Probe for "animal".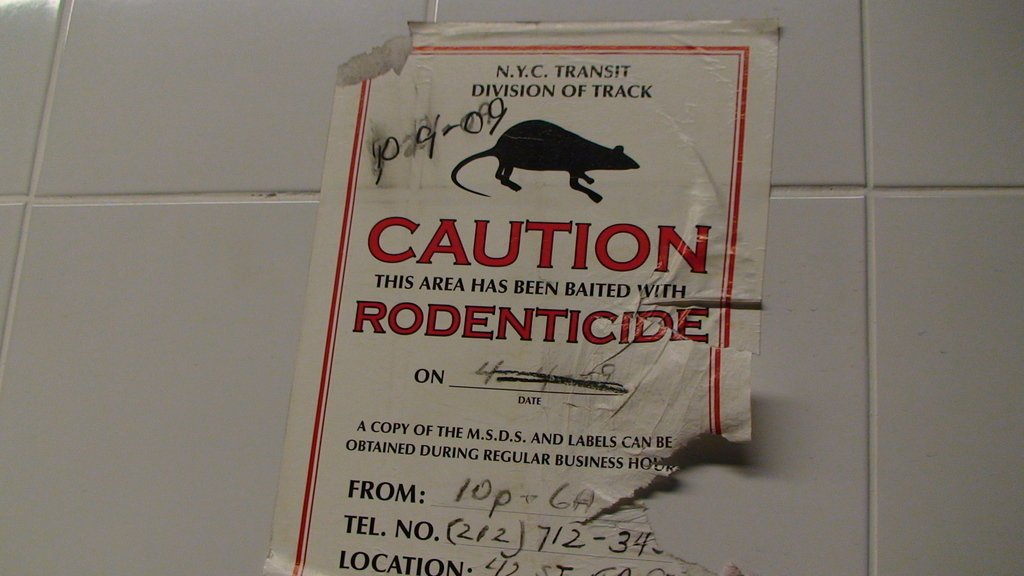
Probe result: locate(450, 118, 648, 203).
